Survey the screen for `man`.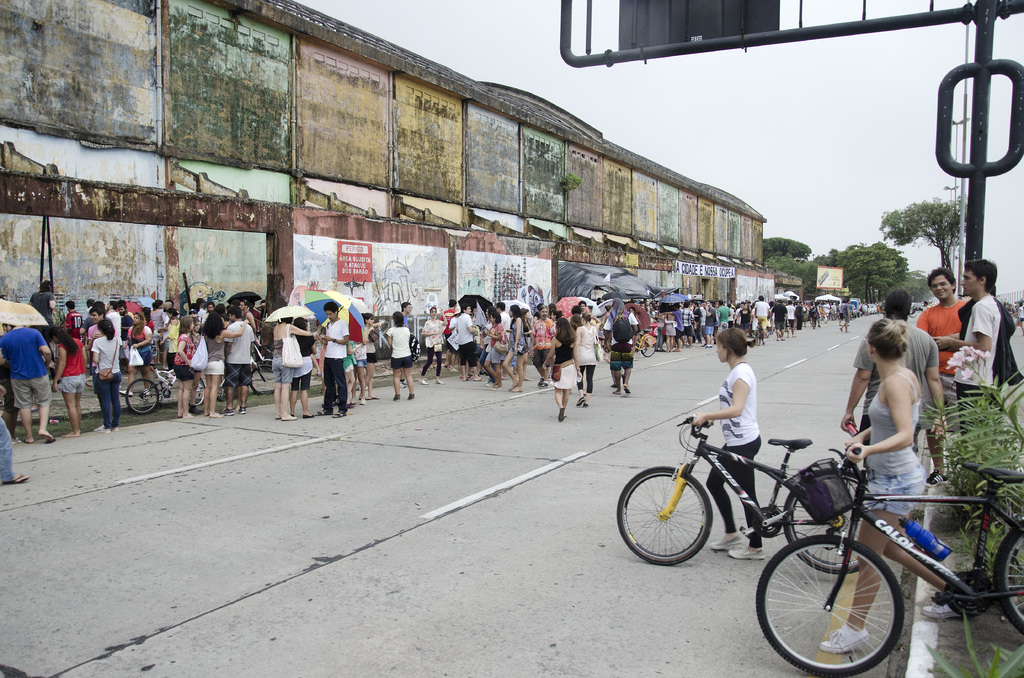
Survey found: [711,295,733,330].
